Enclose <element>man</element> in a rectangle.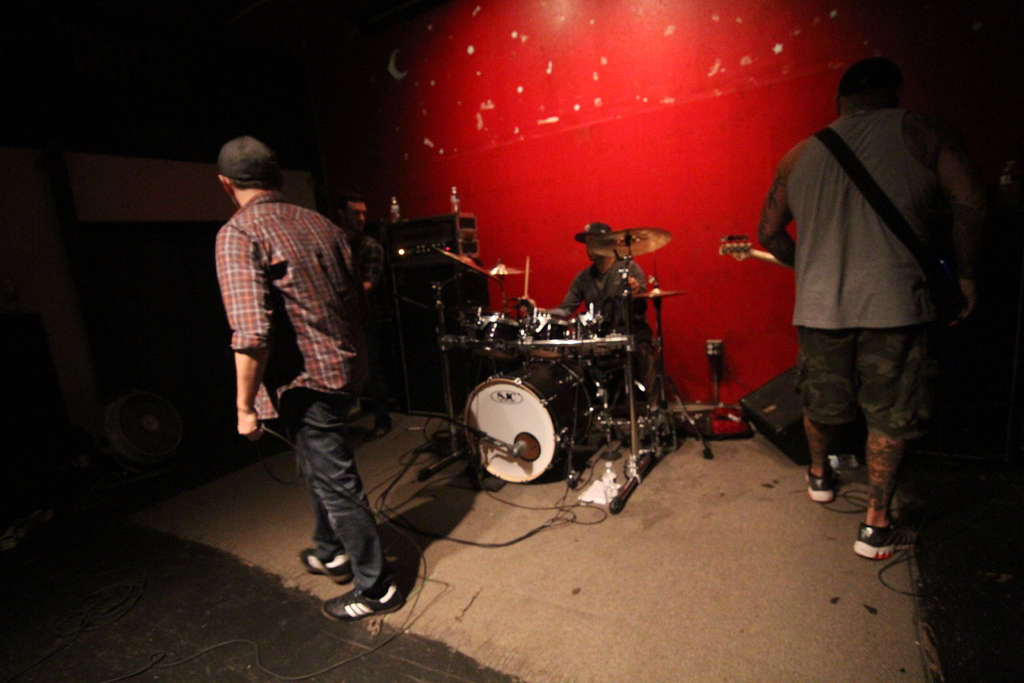
209 138 409 623.
